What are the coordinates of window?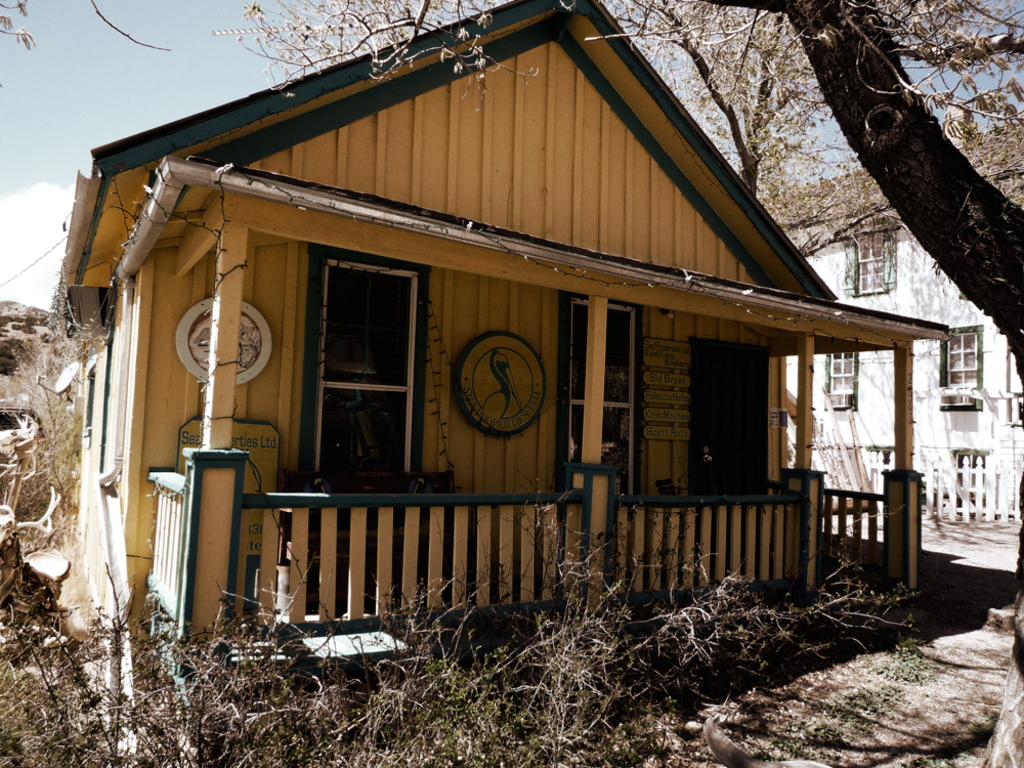
<region>311, 209, 414, 499</region>.
